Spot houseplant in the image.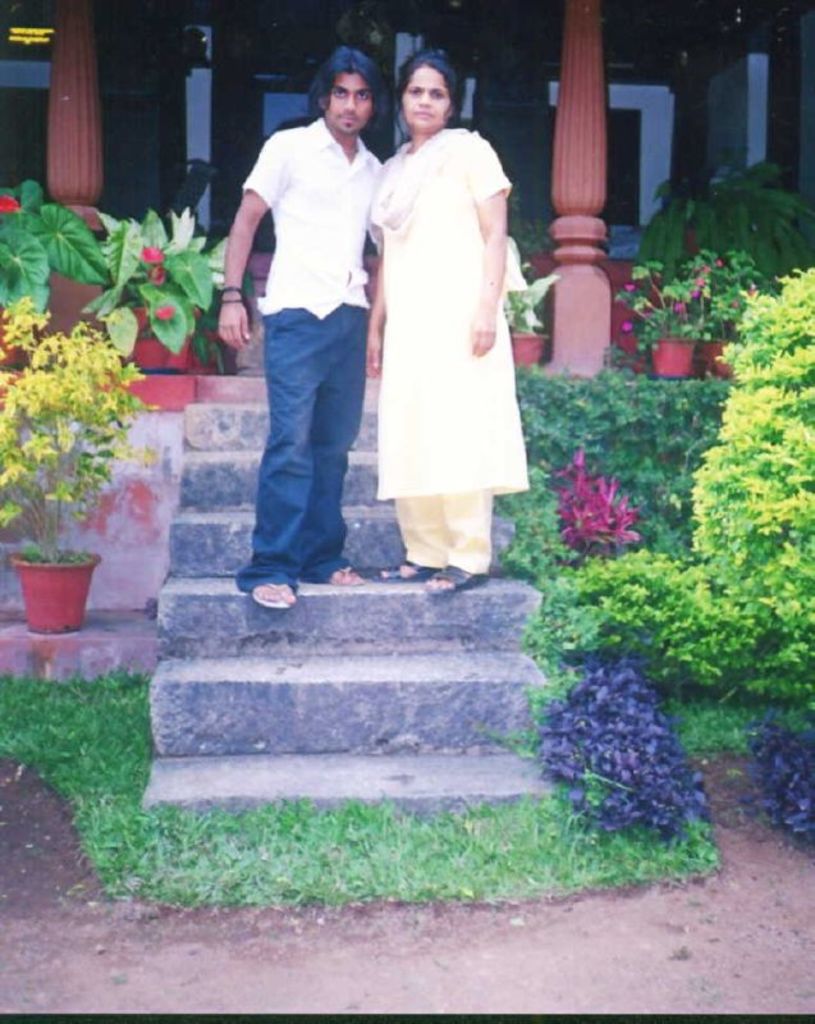
houseplant found at bbox(496, 264, 560, 365).
